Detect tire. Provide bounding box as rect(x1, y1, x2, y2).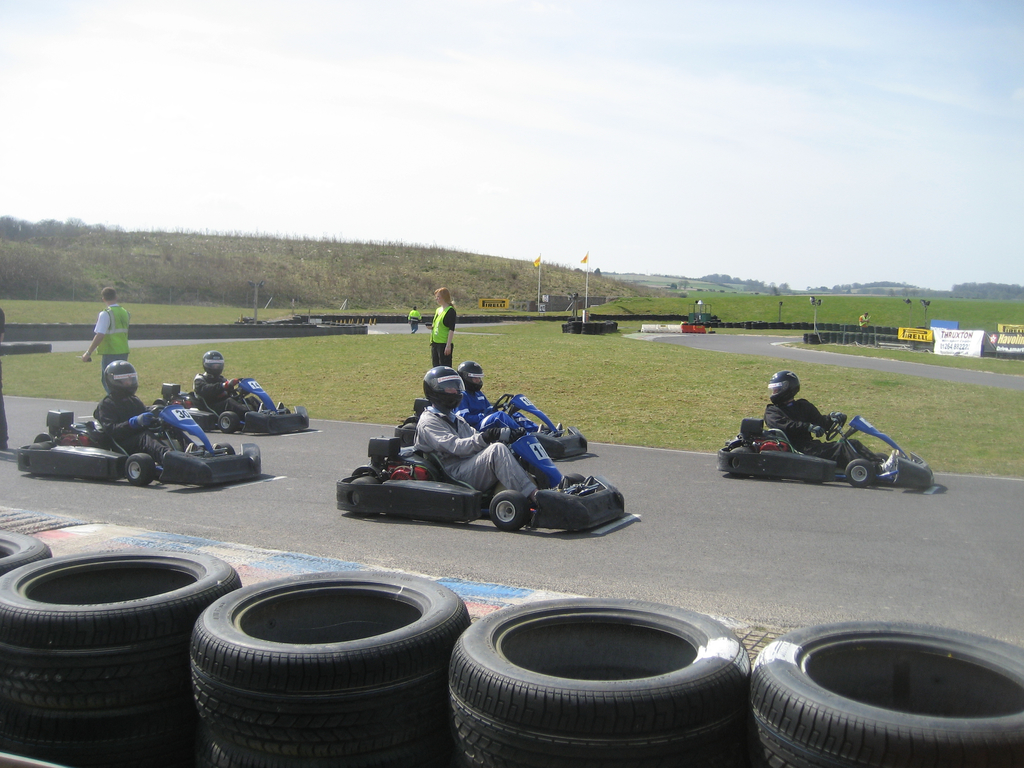
rect(876, 452, 890, 461).
